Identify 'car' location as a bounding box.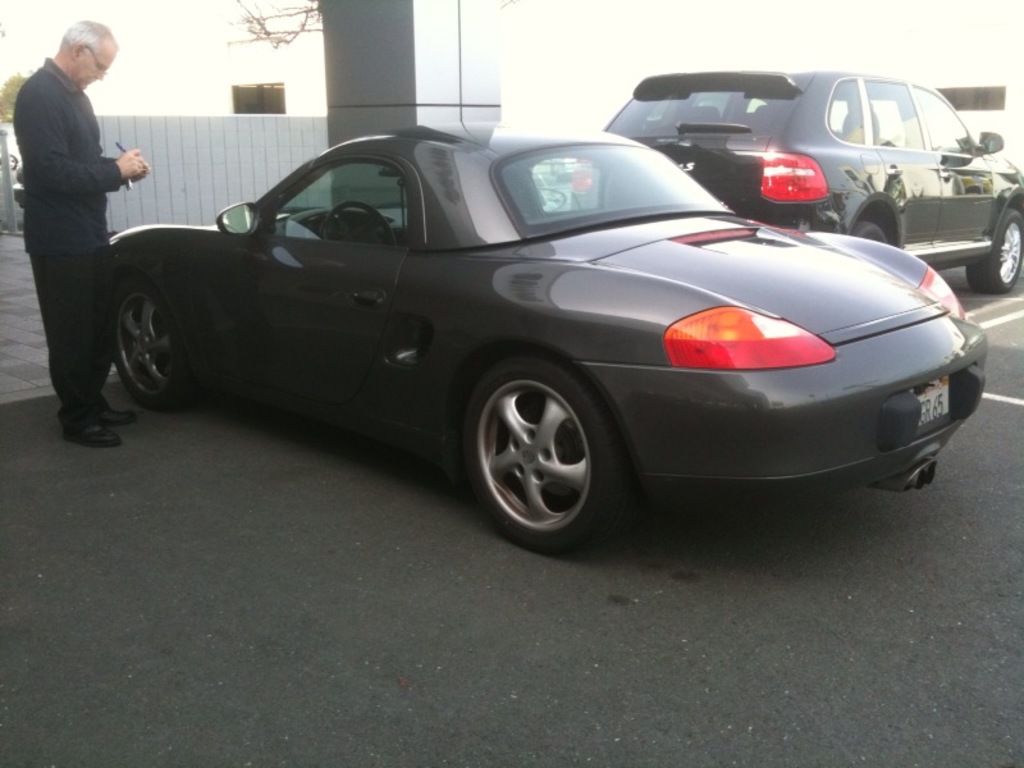
l=602, t=67, r=1023, b=296.
